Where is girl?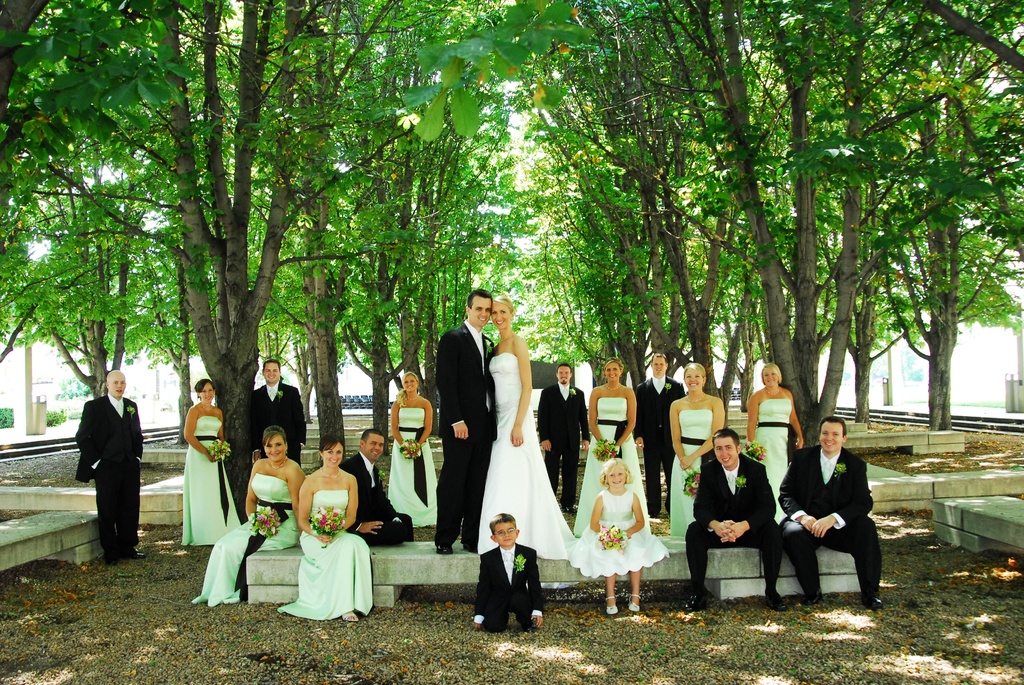
bbox=[386, 373, 440, 526].
